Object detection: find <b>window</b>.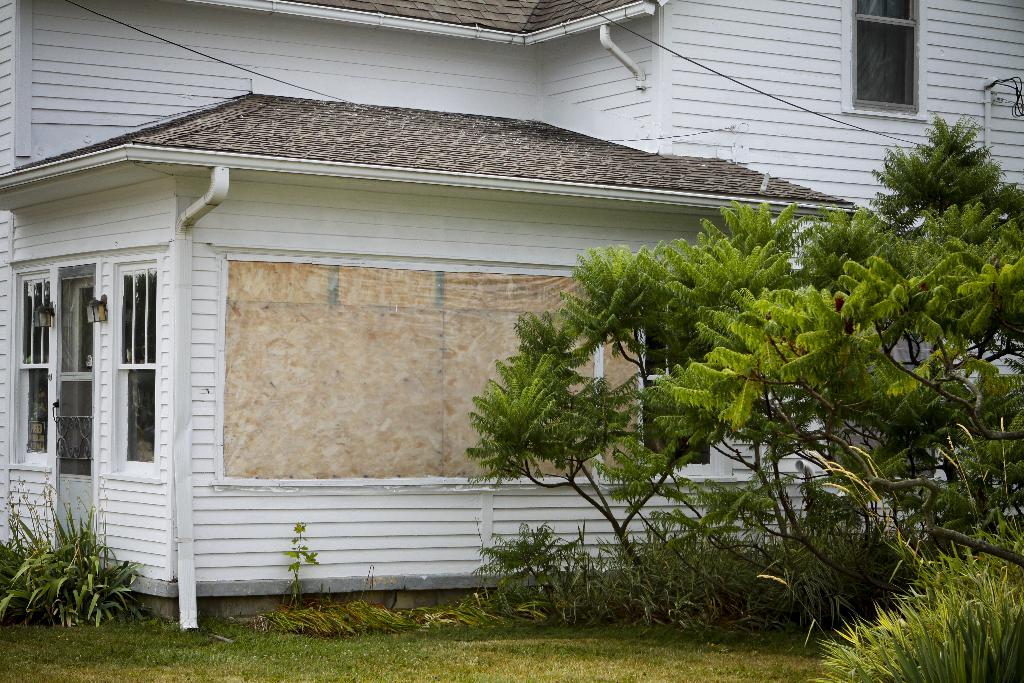
bbox(636, 306, 712, 463).
